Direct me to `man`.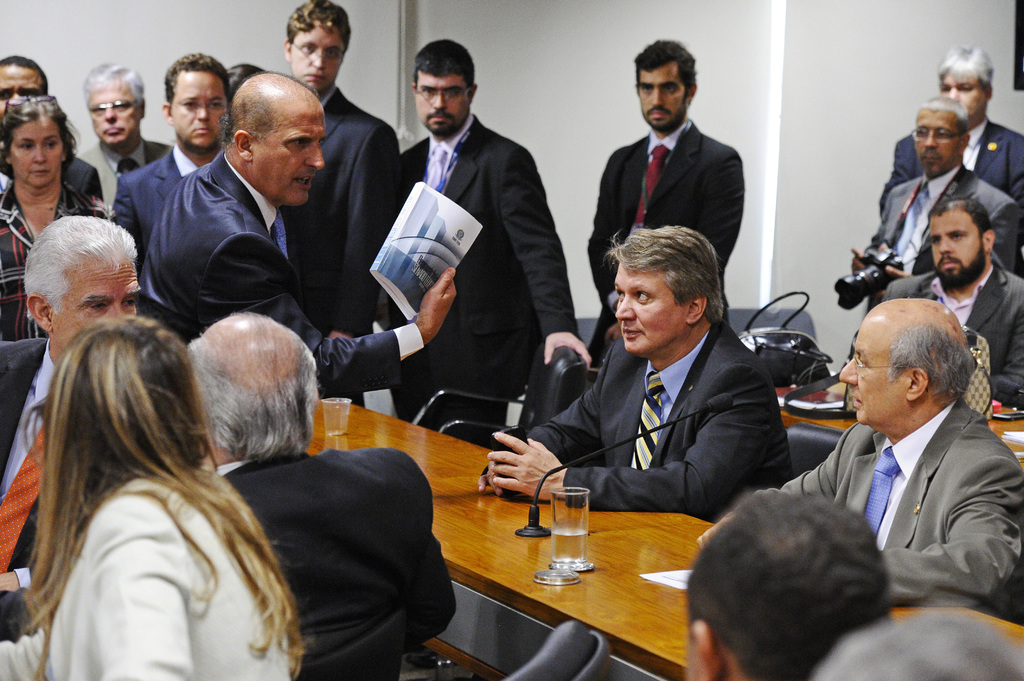
Direction: bbox=[875, 39, 1023, 281].
